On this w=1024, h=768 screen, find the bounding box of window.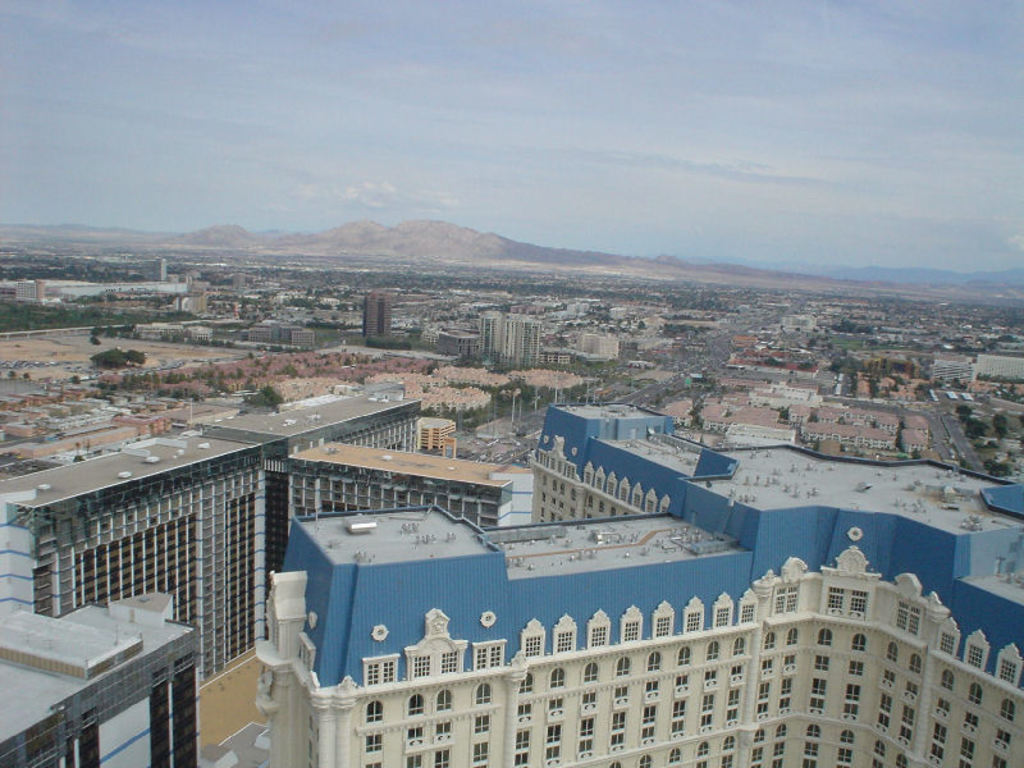
Bounding box: bbox=[884, 644, 899, 663].
